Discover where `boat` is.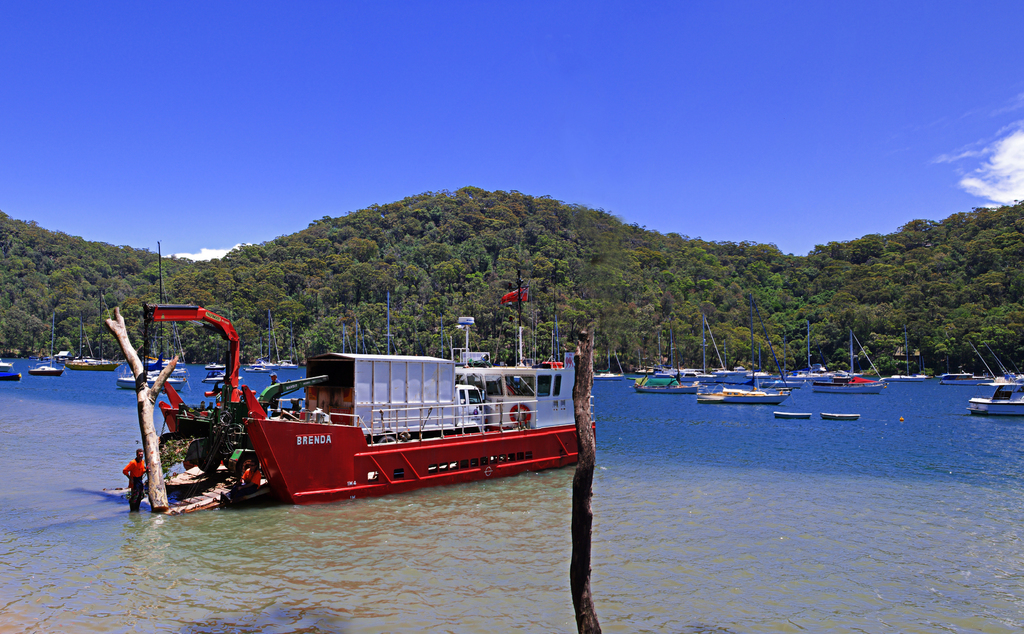
Discovered at select_region(116, 325, 660, 509).
